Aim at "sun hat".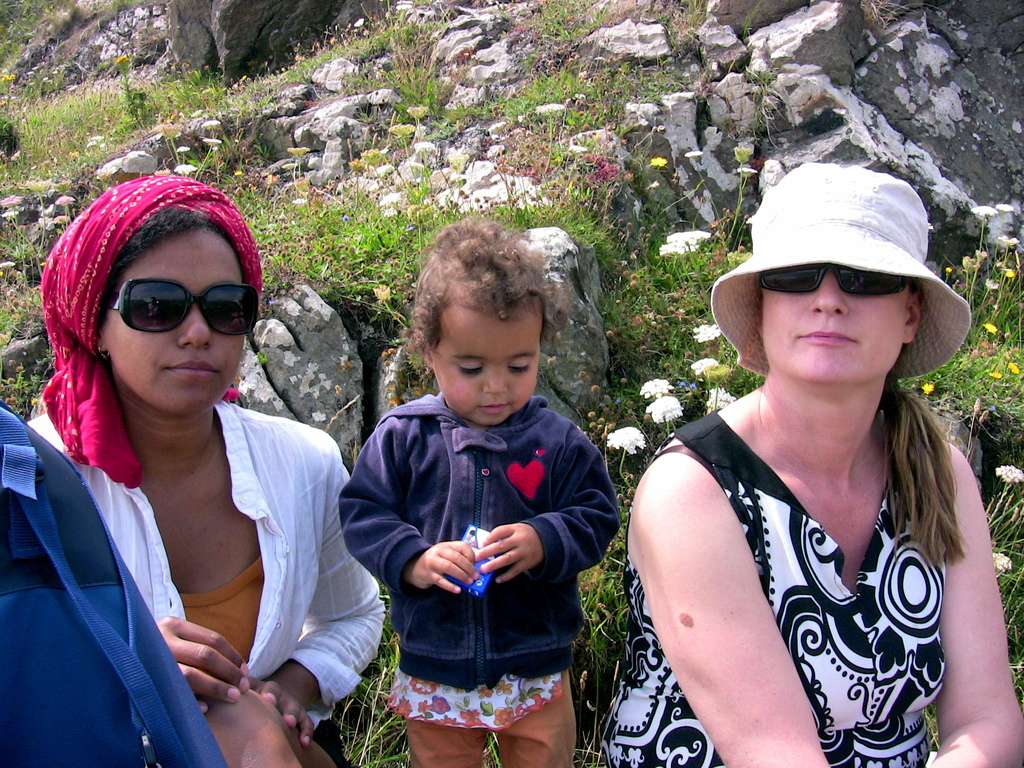
Aimed at <region>708, 163, 970, 385</region>.
